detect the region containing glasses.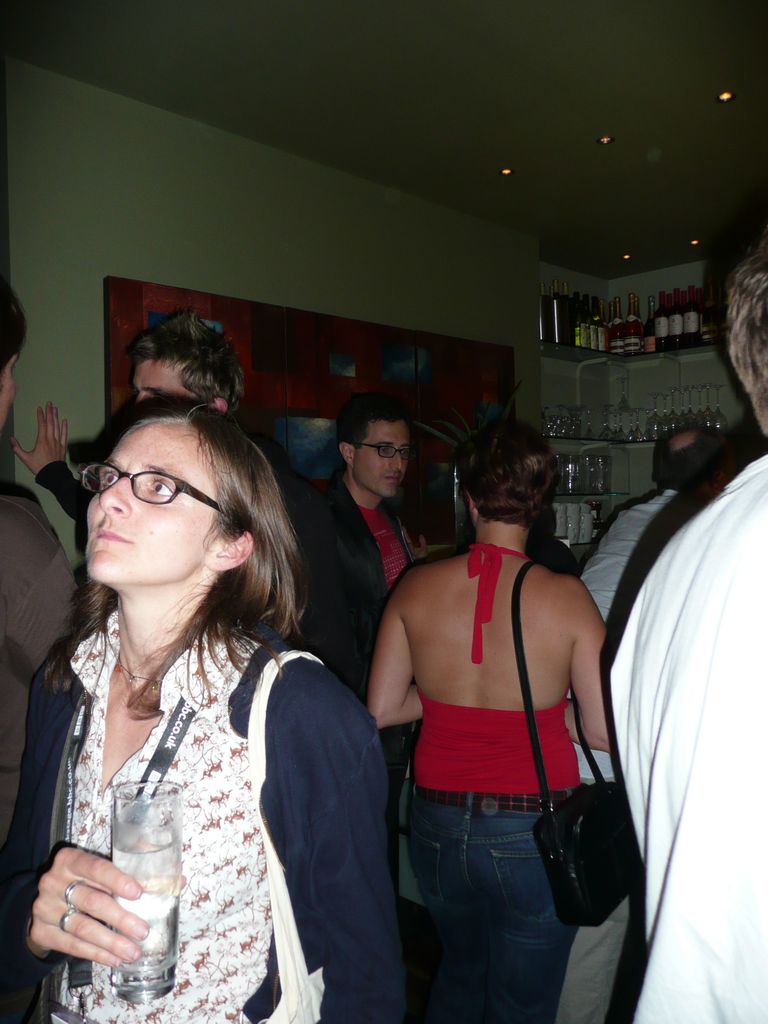
locate(79, 454, 253, 525).
